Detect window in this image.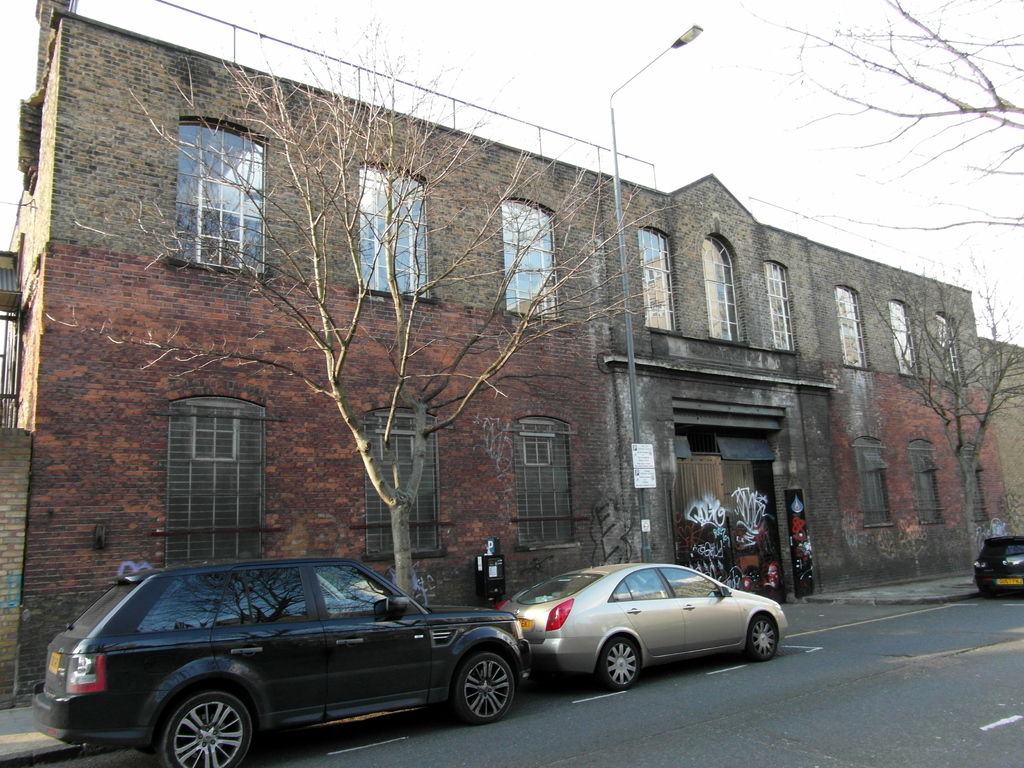
Detection: 762 259 800 352.
